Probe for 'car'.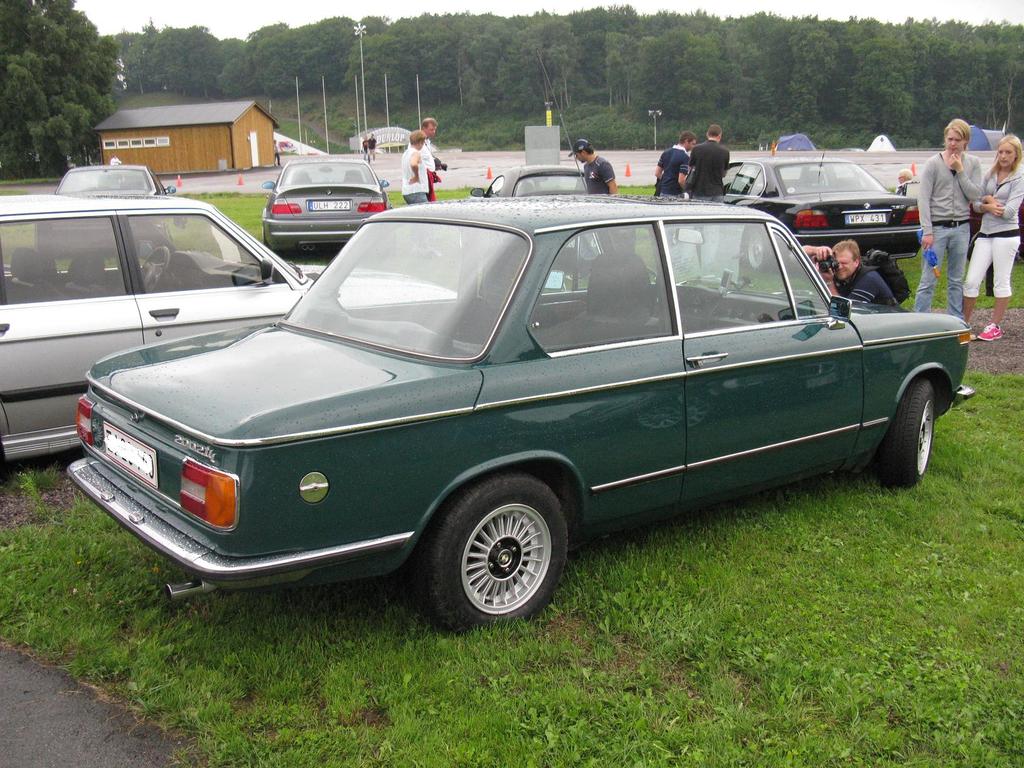
Probe result: [58, 185, 986, 641].
